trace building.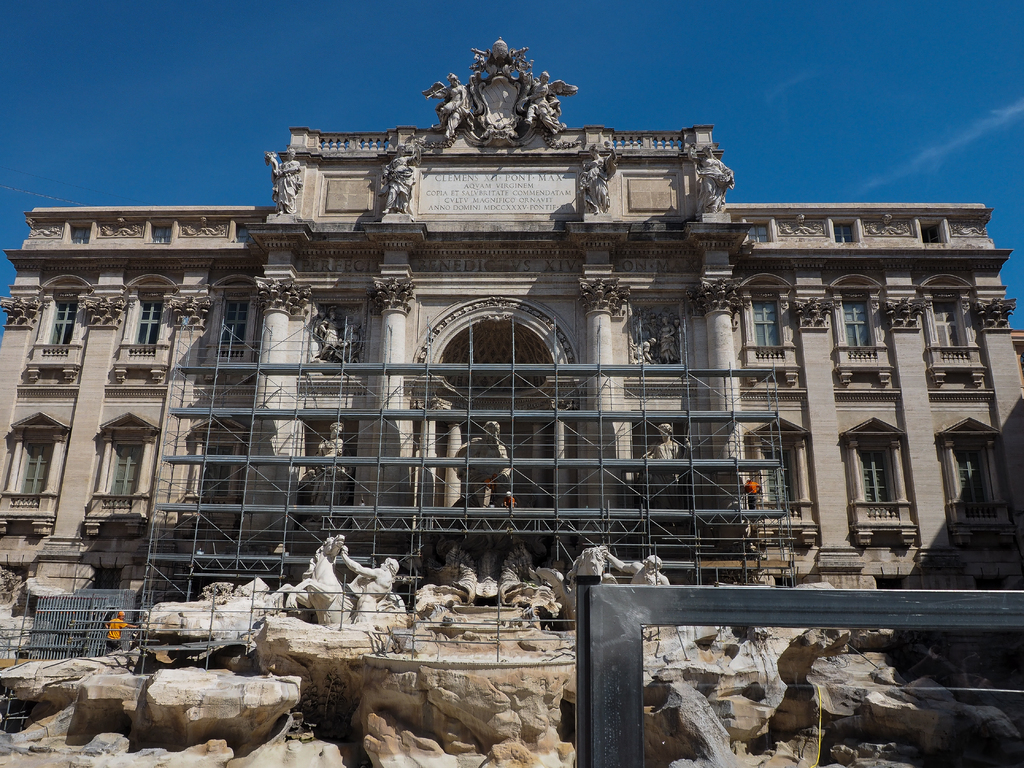
Traced to <bbox>0, 39, 1023, 603</bbox>.
